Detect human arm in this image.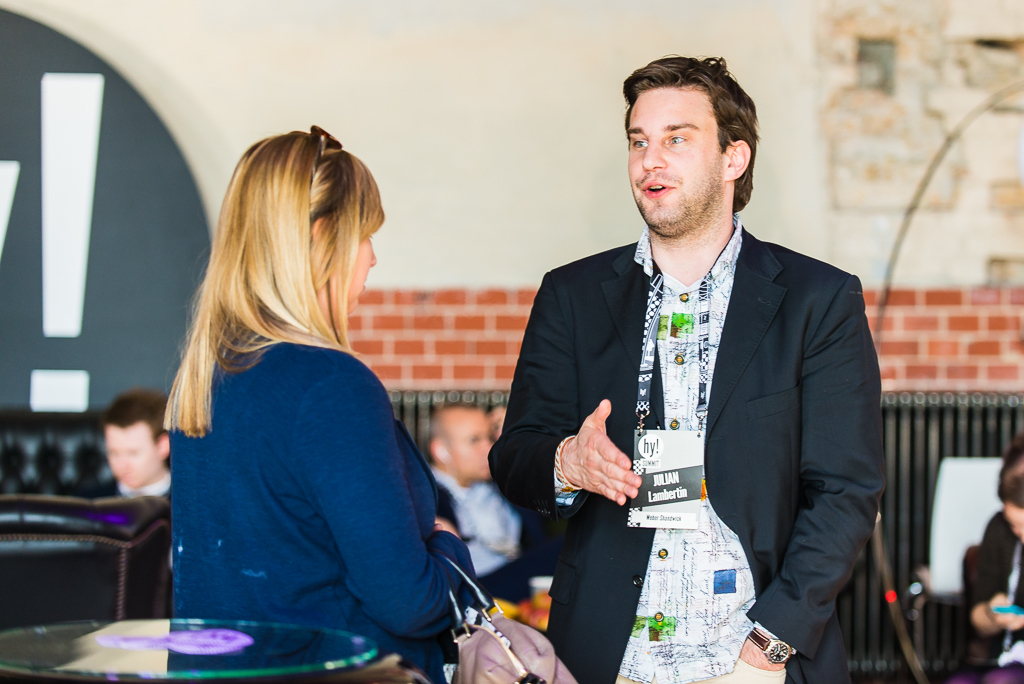
Detection: (left=986, top=523, right=1023, bottom=636).
